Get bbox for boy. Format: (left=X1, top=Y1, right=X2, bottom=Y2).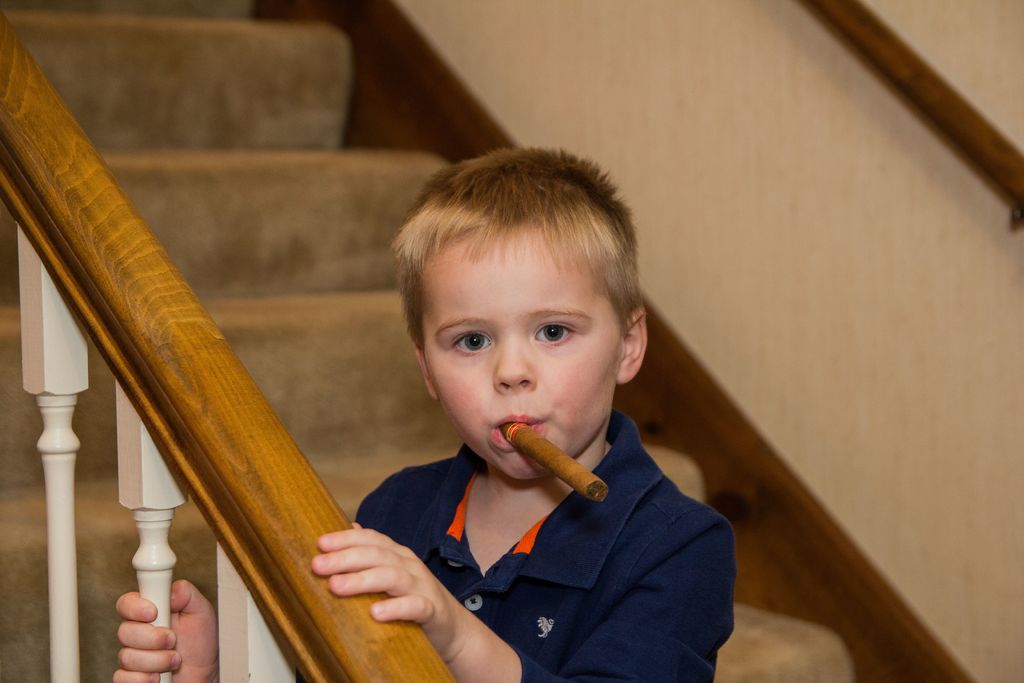
(left=273, top=143, right=720, bottom=673).
